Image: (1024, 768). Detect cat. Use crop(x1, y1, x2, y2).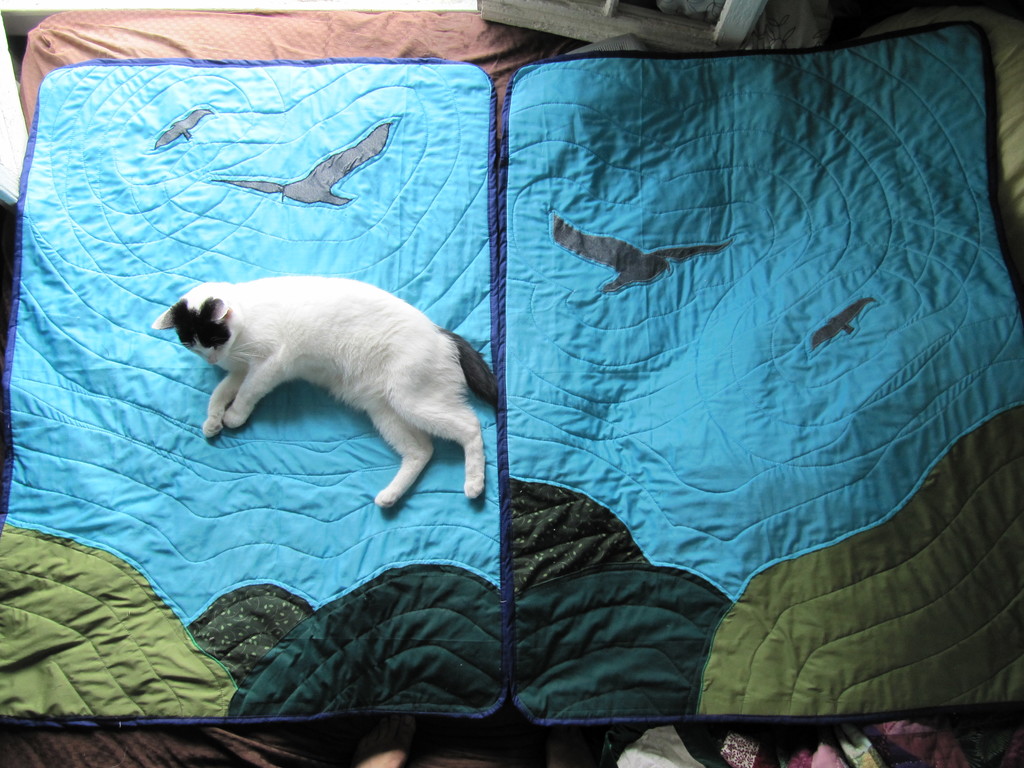
crop(150, 274, 500, 512).
